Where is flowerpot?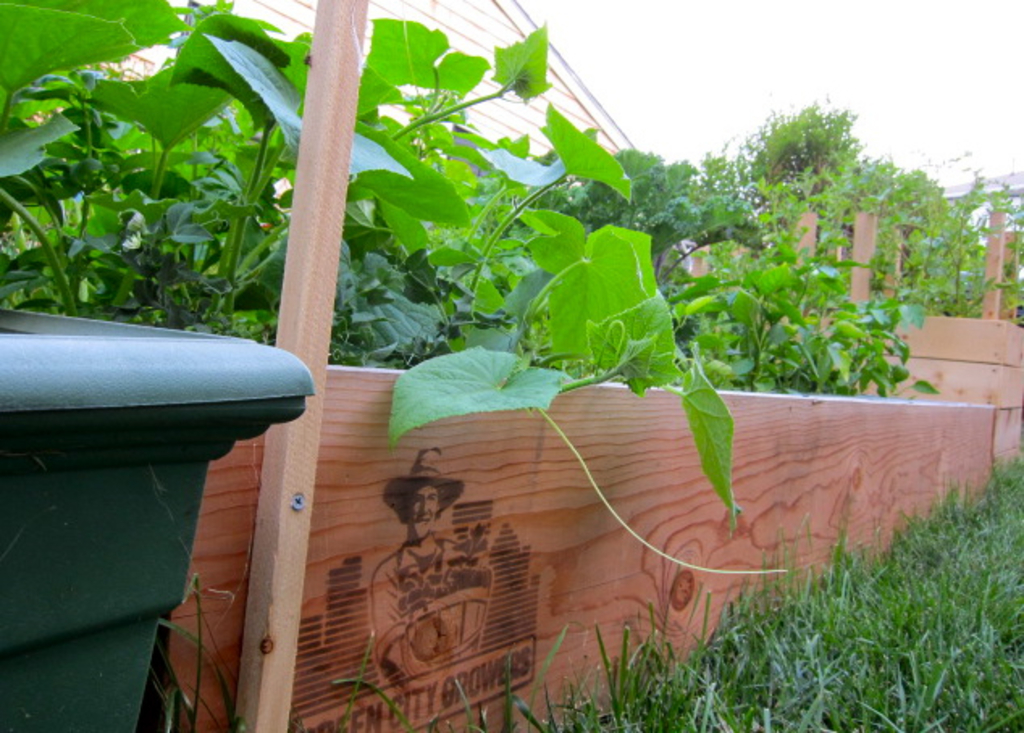
{"x1": 0, "y1": 302, "x2": 317, "y2": 731}.
